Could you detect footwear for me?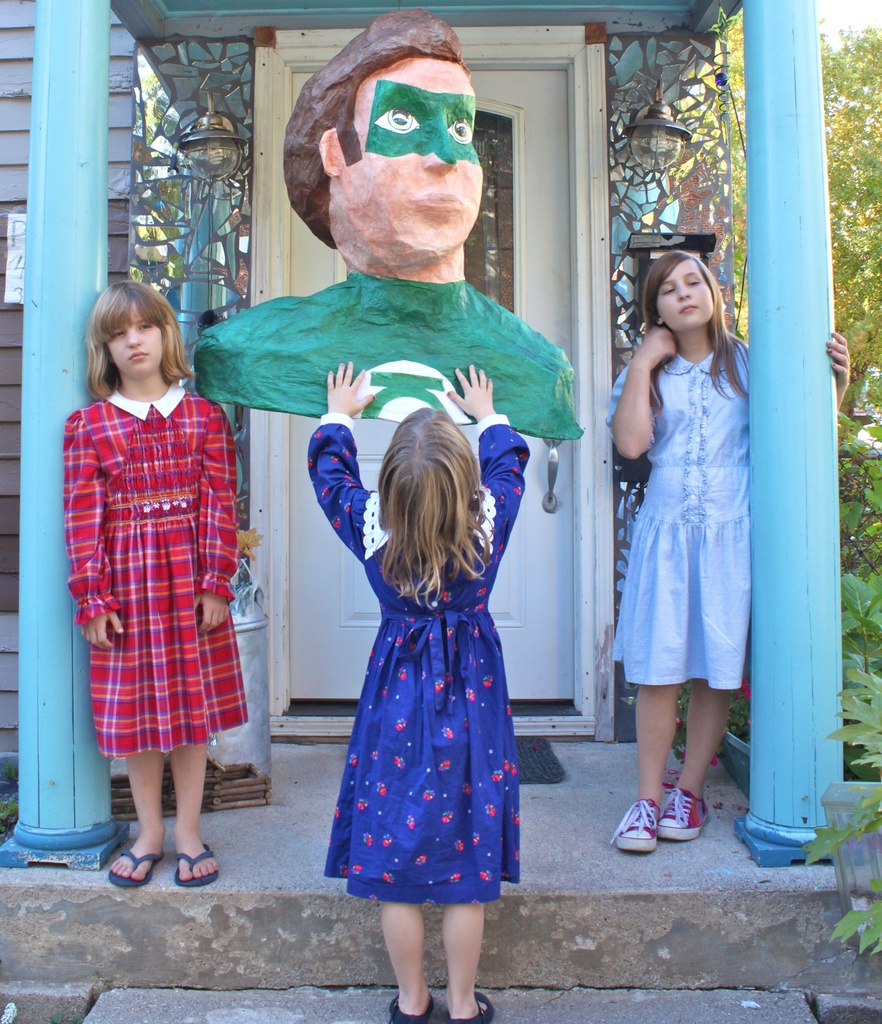
Detection result: pyautogui.locateOnScreen(169, 830, 223, 884).
